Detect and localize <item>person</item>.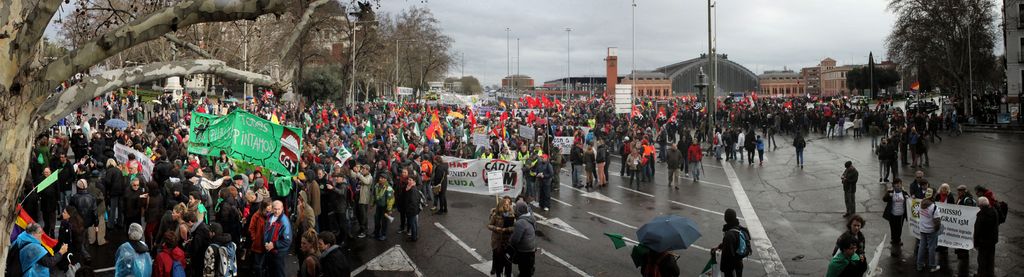
Localized at bbox(722, 121, 738, 166).
